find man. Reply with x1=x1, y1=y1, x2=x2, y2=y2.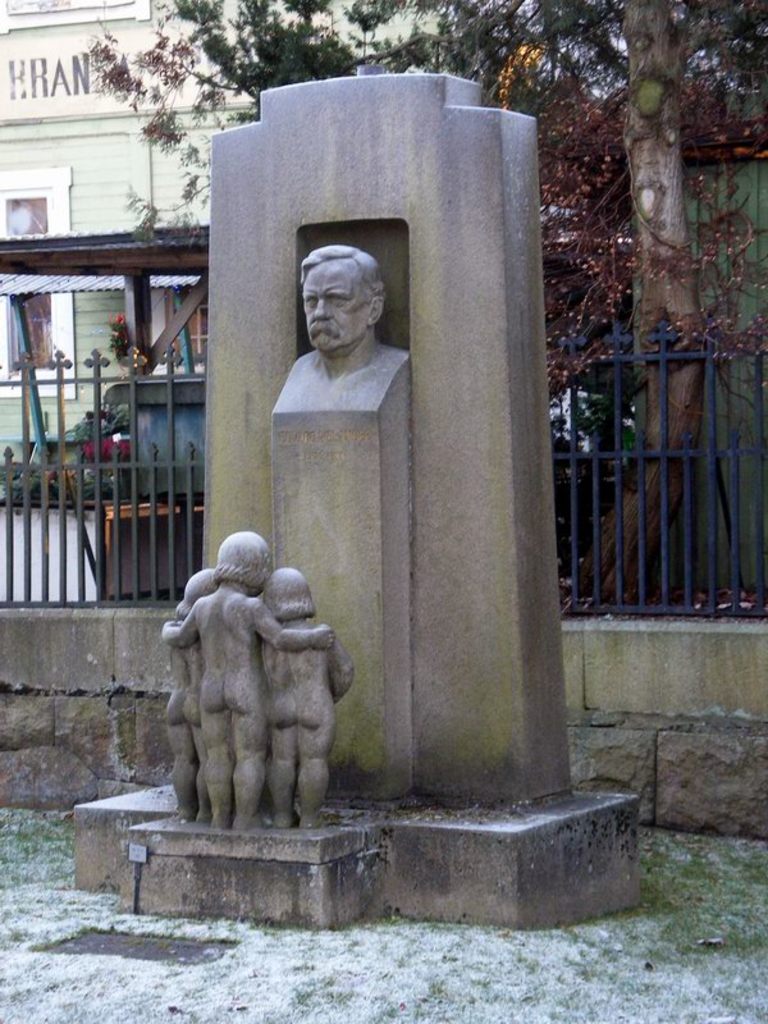
x1=294, y1=244, x2=390, y2=370.
